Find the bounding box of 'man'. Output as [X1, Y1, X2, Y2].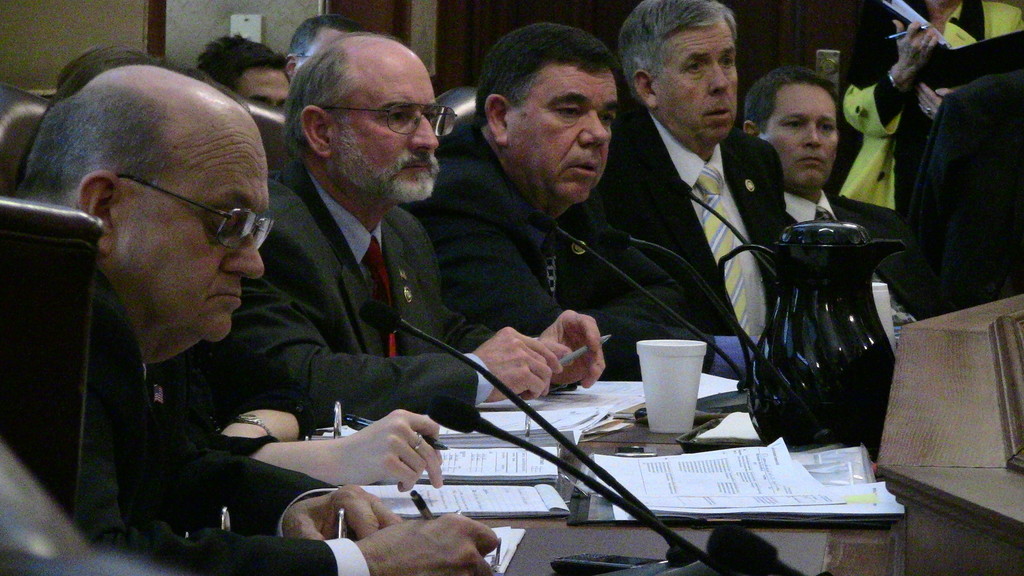
[7, 60, 339, 555].
